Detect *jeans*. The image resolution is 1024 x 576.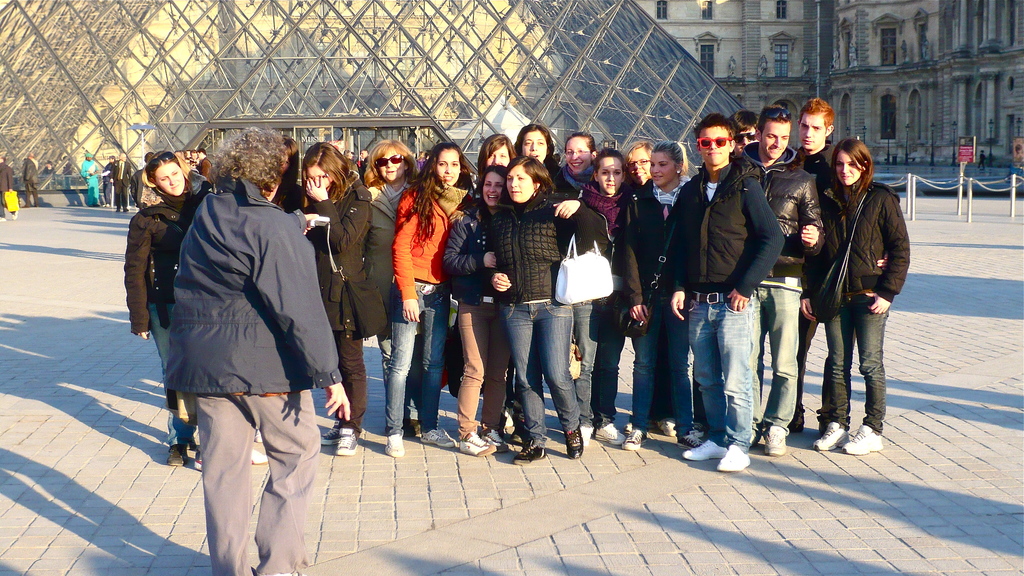
x1=385 y1=280 x2=452 y2=429.
